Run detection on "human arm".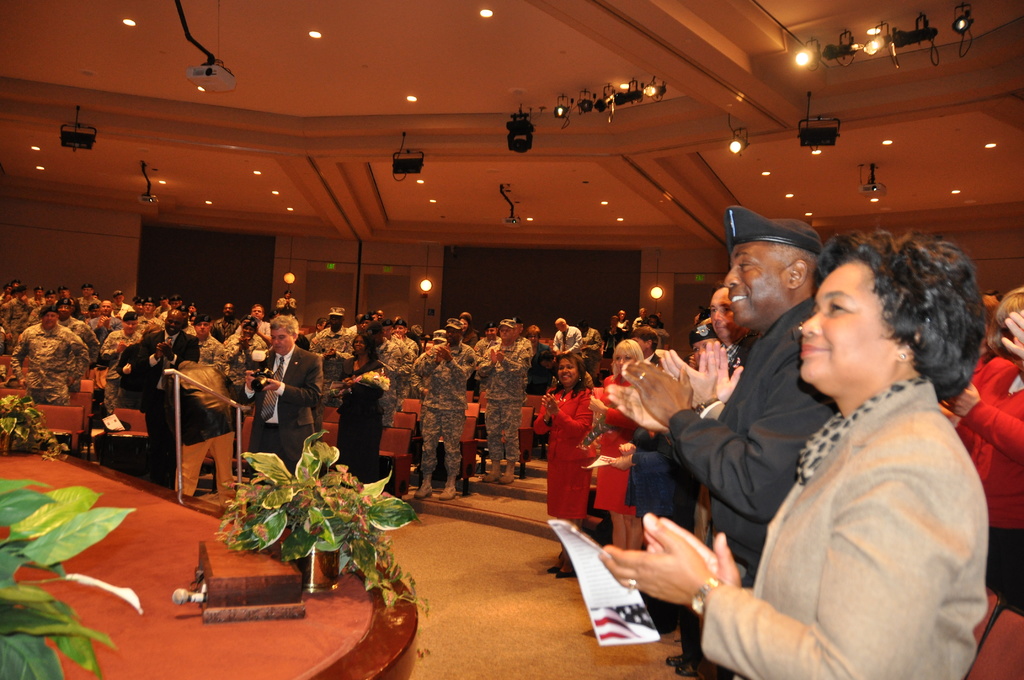
Result: rect(614, 339, 831, 533).
